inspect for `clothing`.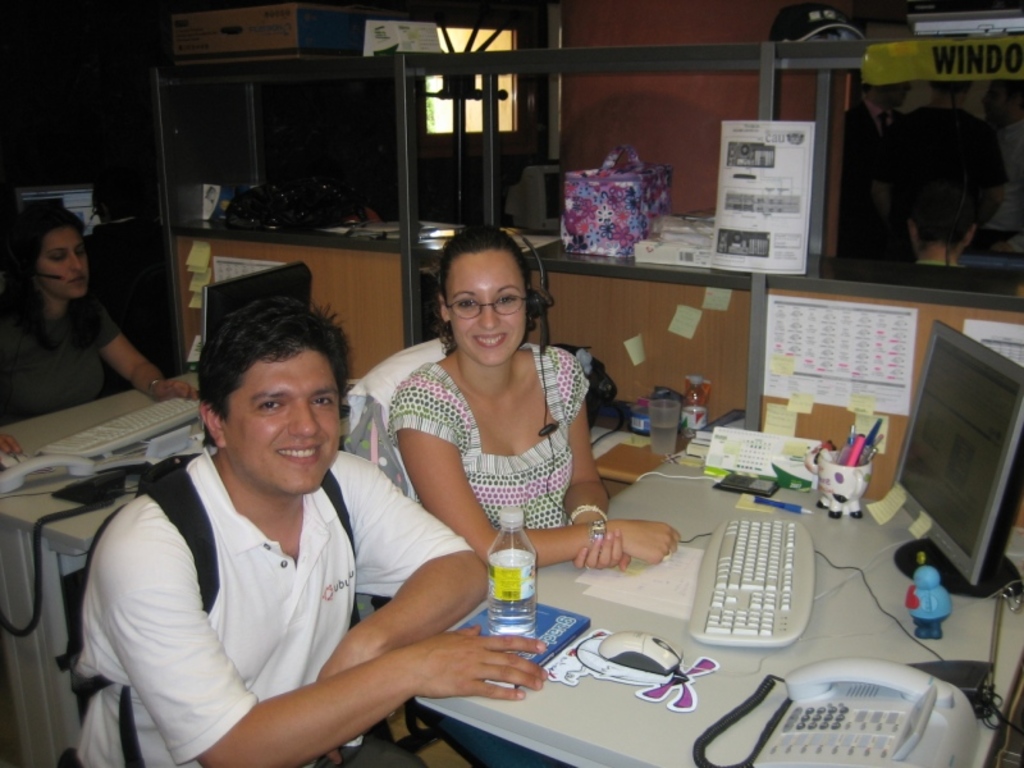
Inspection: 69 440 472 767.
